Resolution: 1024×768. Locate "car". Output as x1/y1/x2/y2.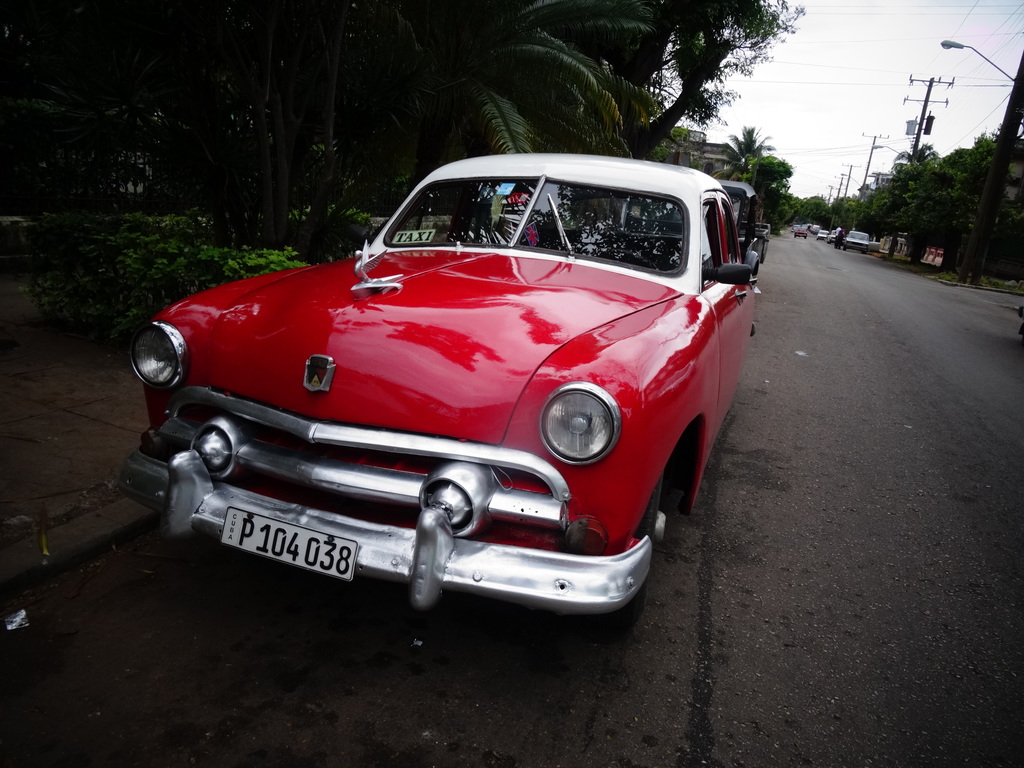
808/224/822/233.
